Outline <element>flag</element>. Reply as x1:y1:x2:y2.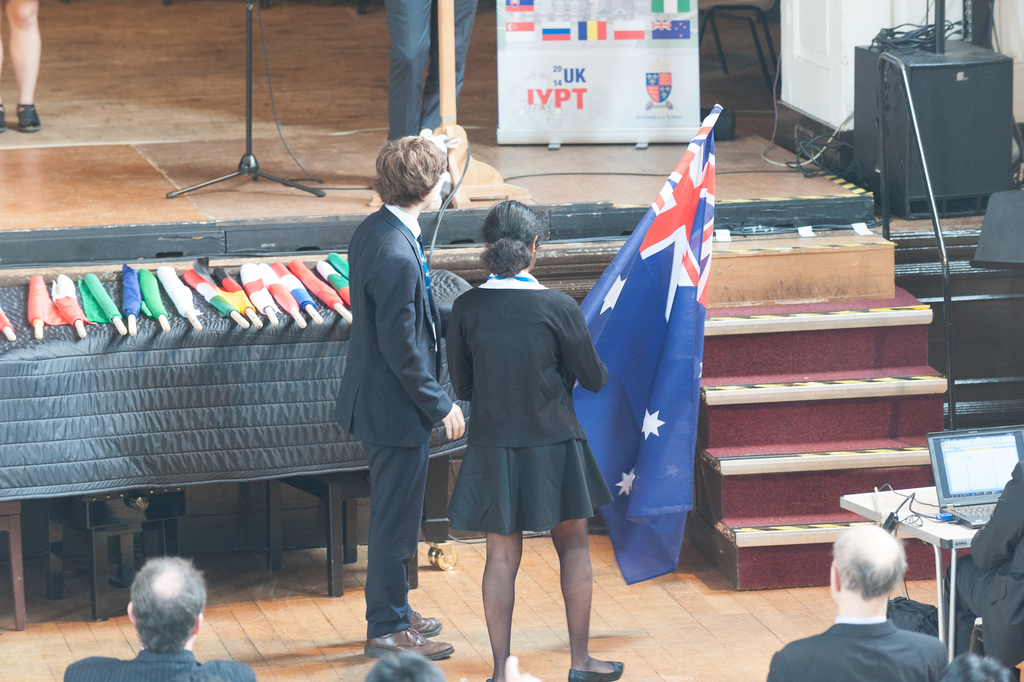
576:88:730:577.
